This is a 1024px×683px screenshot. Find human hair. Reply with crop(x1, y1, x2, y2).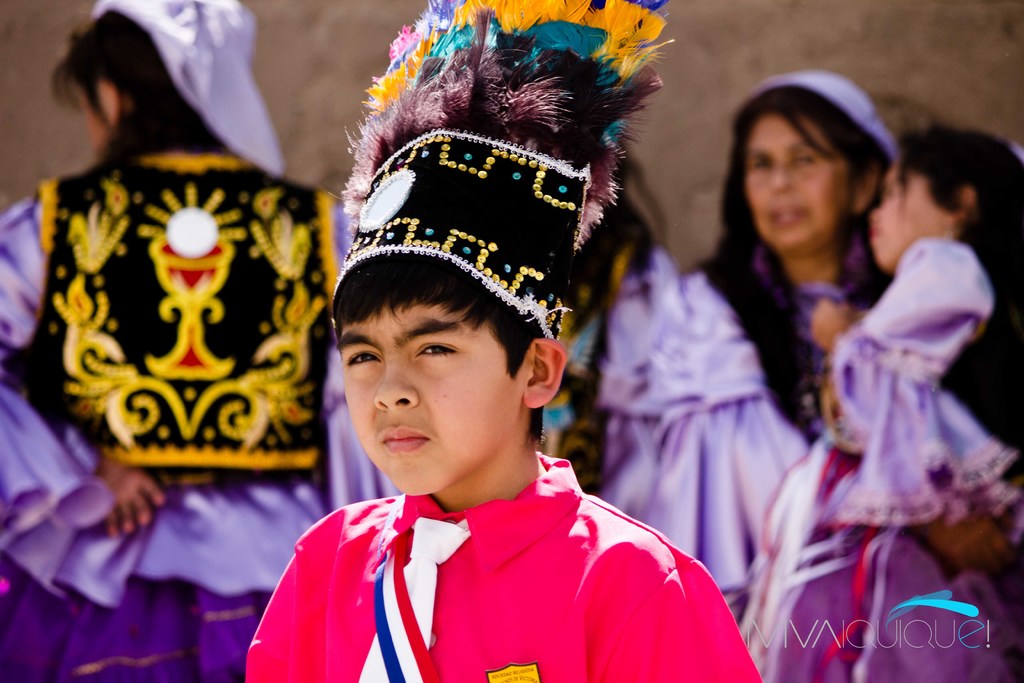
crop(897, 114, 1023, 295).
